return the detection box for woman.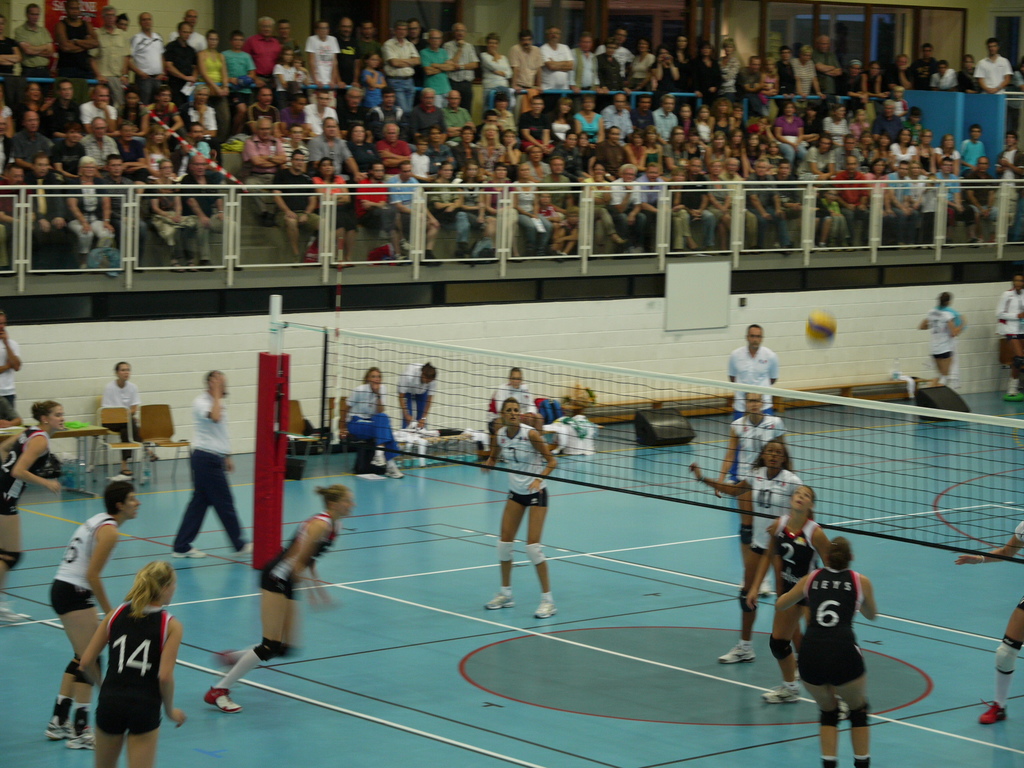
left=707, top=157, right=737, bottom=246.
